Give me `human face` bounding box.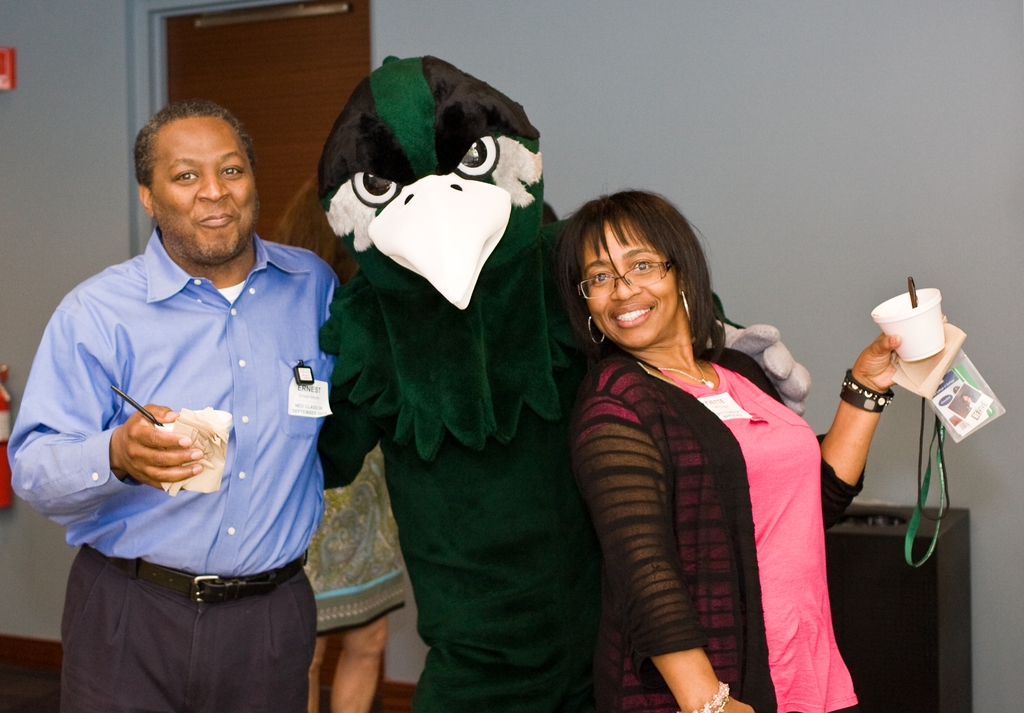
x1=148, y1=120, x2=259, y2=262.
